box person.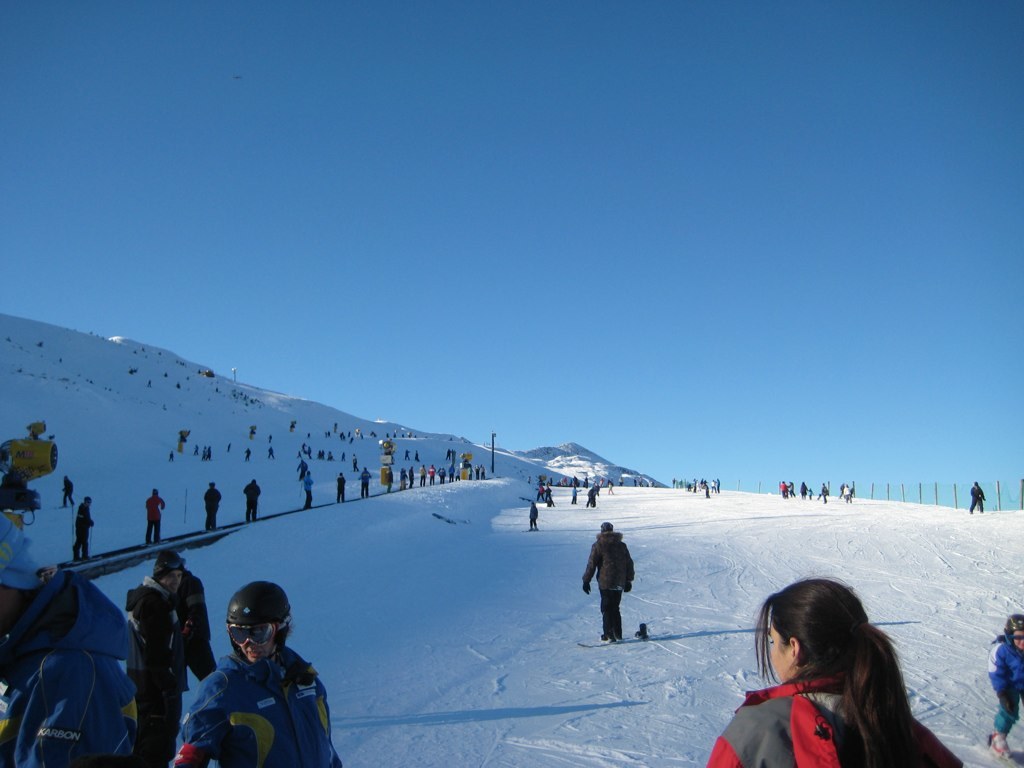
bbox=[527, 503, 540, 528].
